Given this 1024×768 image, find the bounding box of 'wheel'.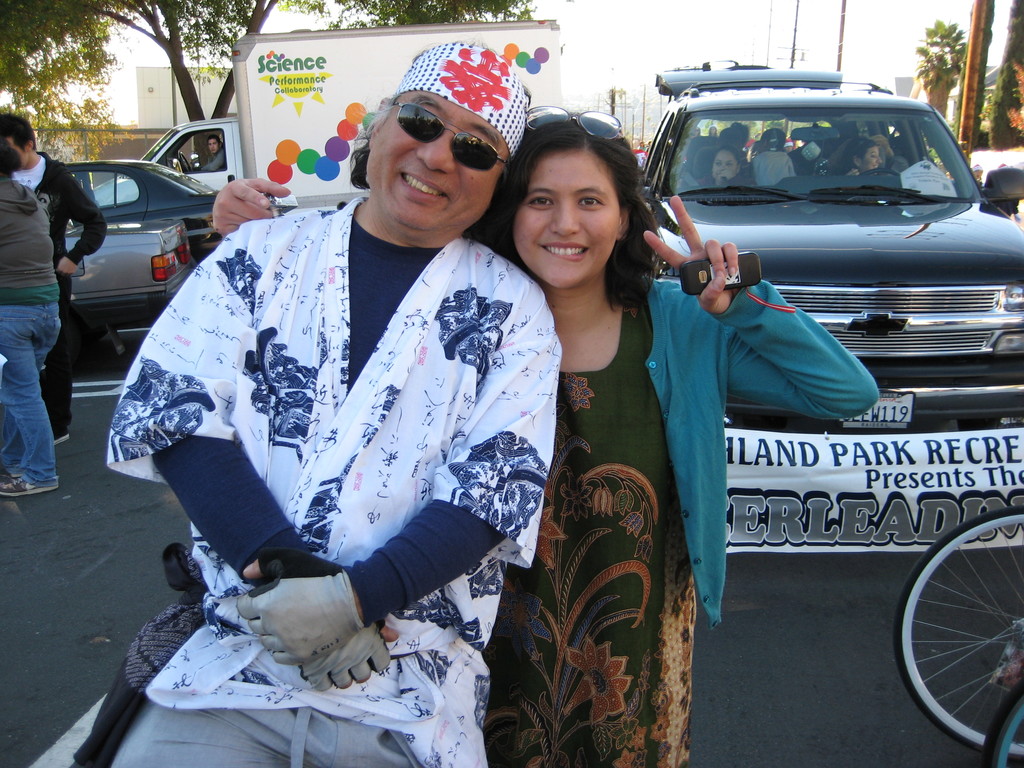
locate(890, 502, 1023, 763).
